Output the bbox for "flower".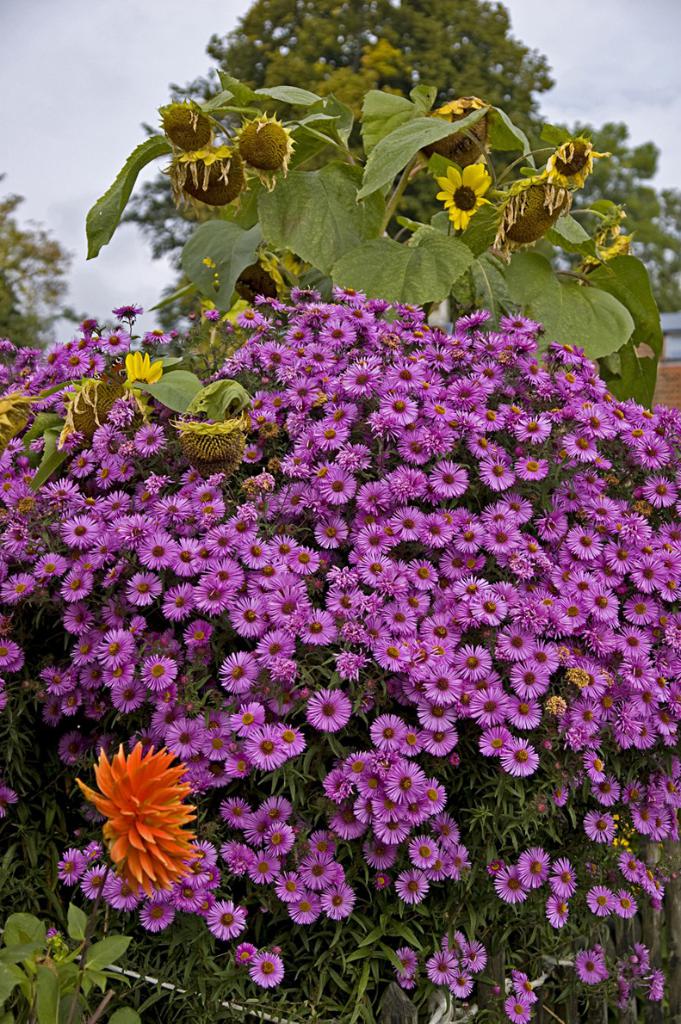
<box>594,944,604,954</box>.
